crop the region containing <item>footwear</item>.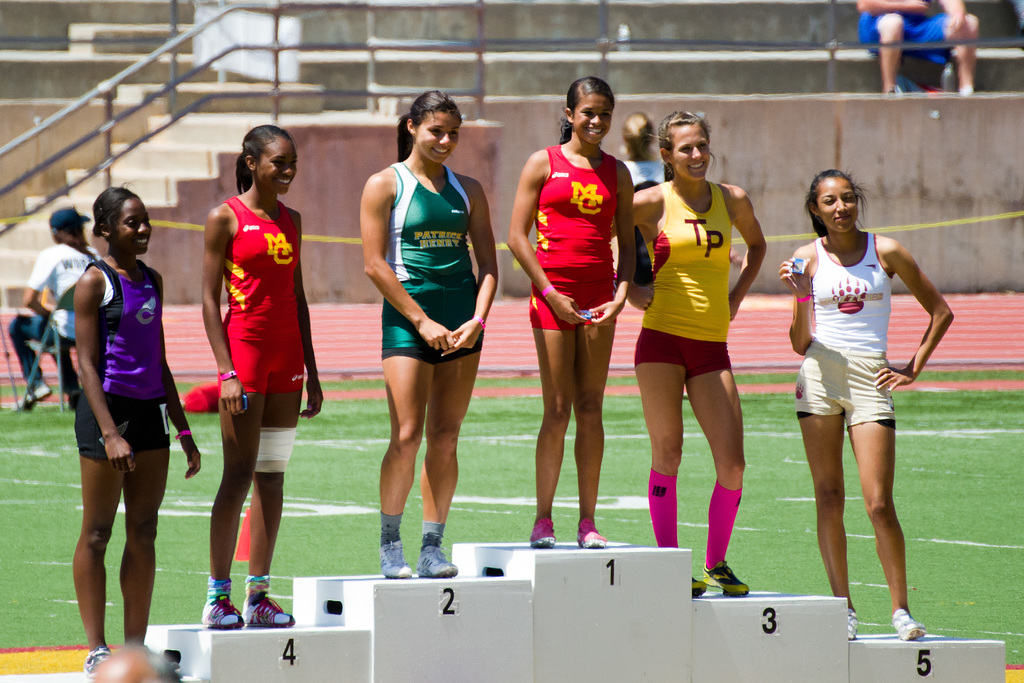
Crop region: x1=244 y1=587 x2=294 y2=626.
